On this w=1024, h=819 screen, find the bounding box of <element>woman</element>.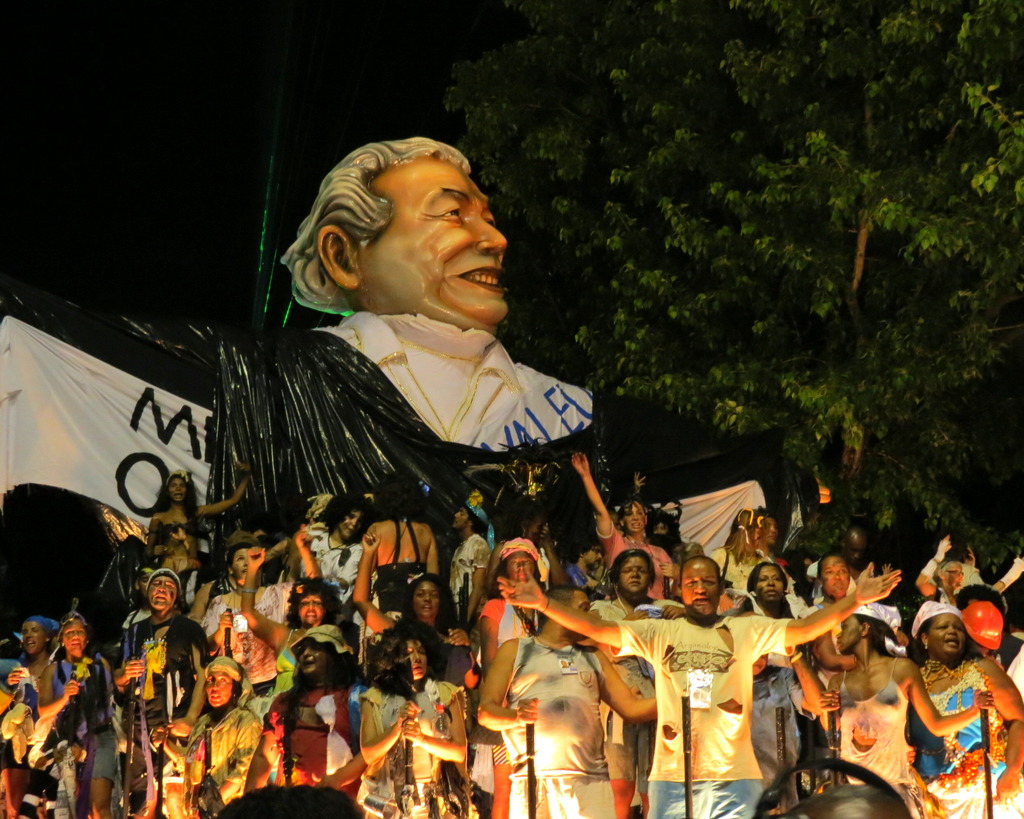
Bounding box: crop(147, 466, 250, 581).
